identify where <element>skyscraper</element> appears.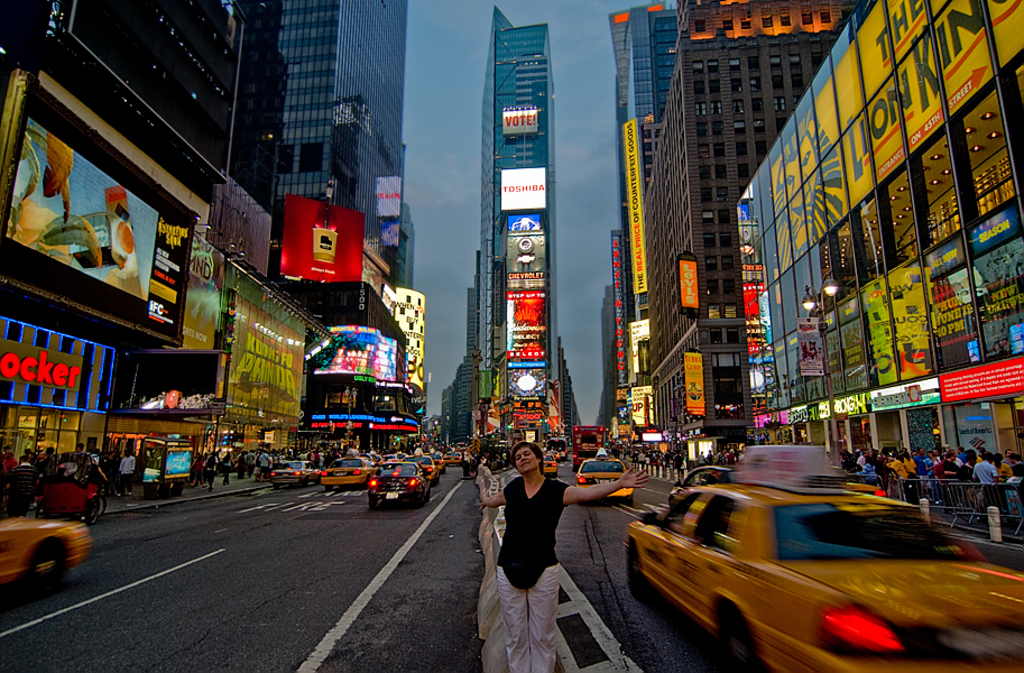
Appears at crop(615, 0, 842, 440).
